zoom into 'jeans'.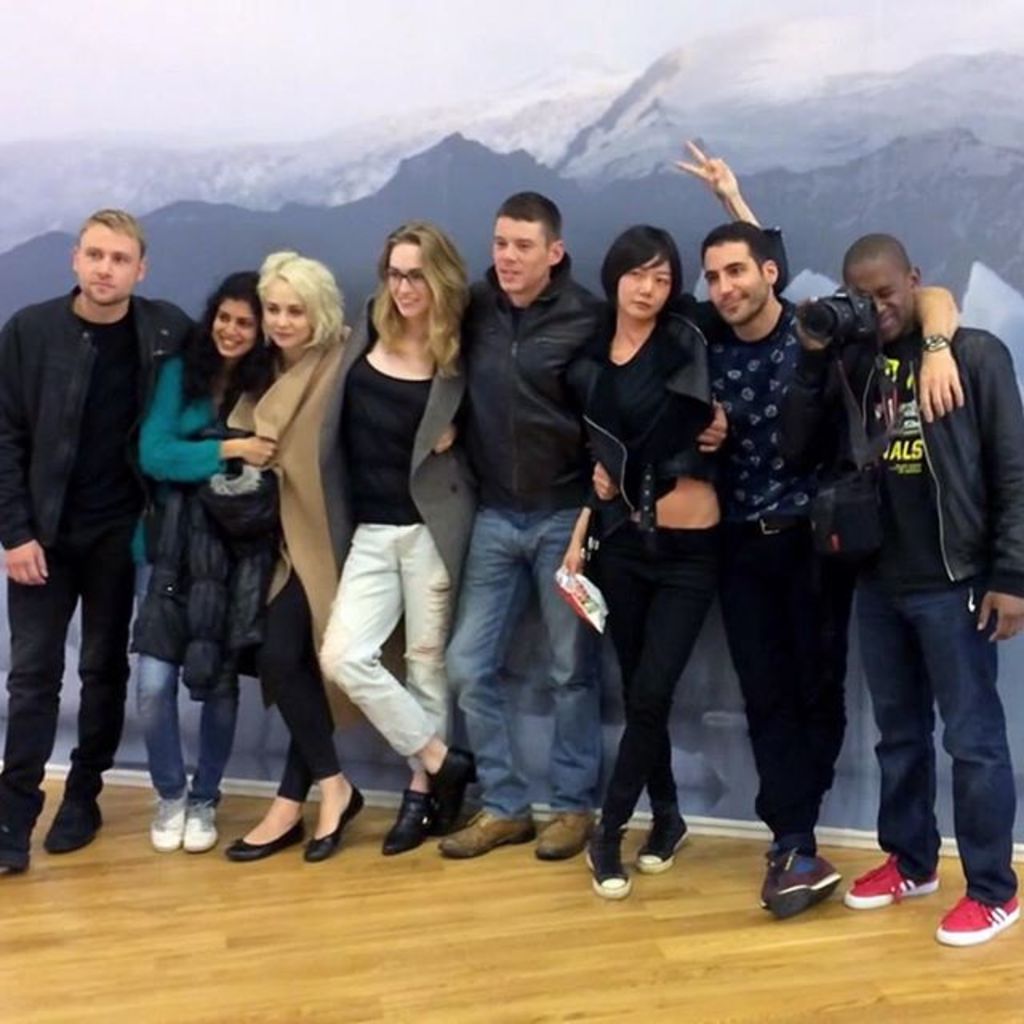
Zoom target: (left=138, top=656, right=242, bottom=802).
